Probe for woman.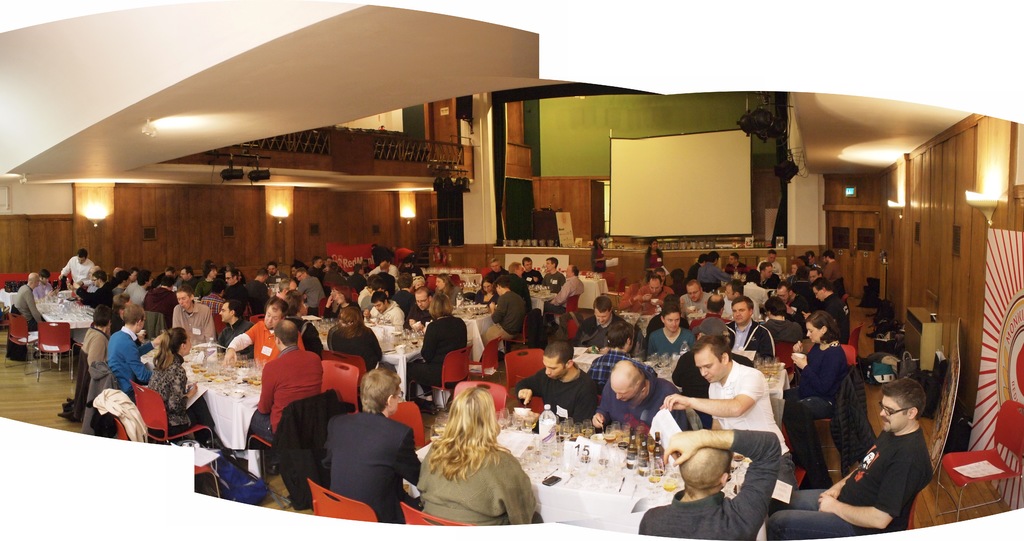
Probe result: 404/369/540/523.
